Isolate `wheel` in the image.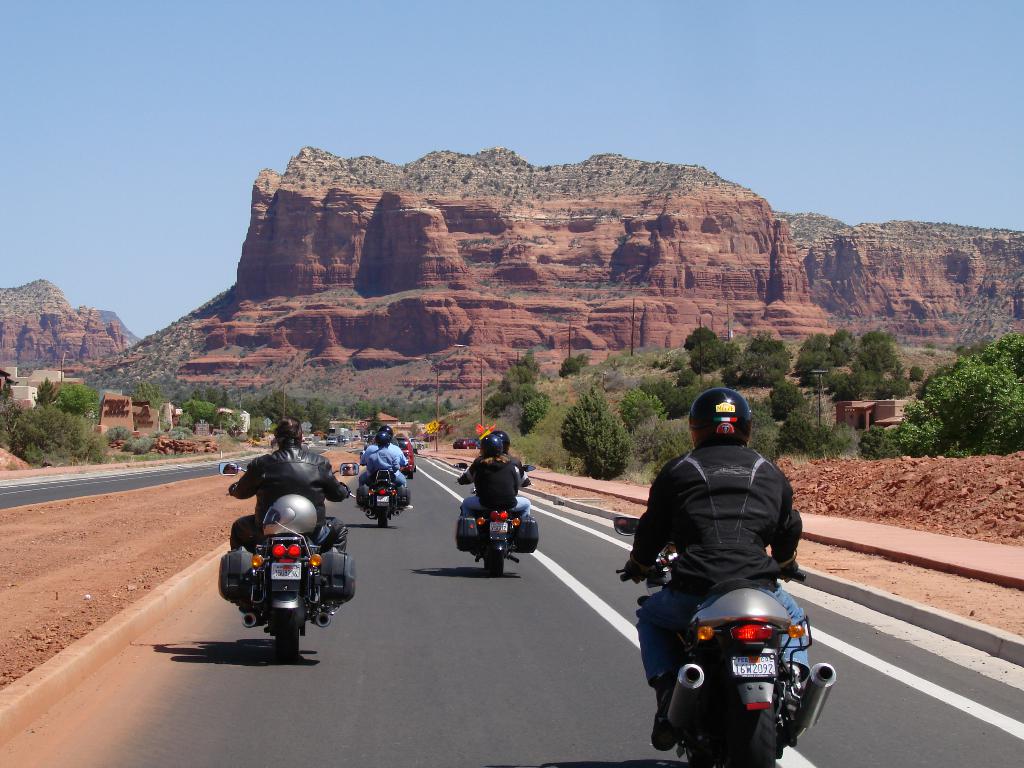
Isolated region: 678:706:717:767.
